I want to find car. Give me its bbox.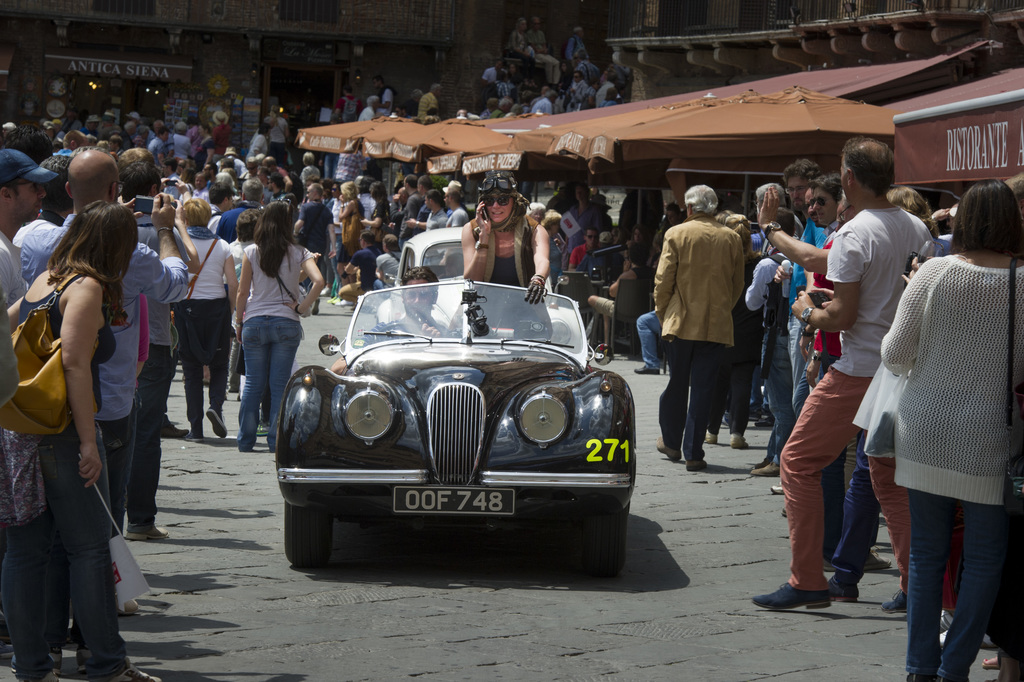
[left=268, top=260, right=645, bottom=576].
